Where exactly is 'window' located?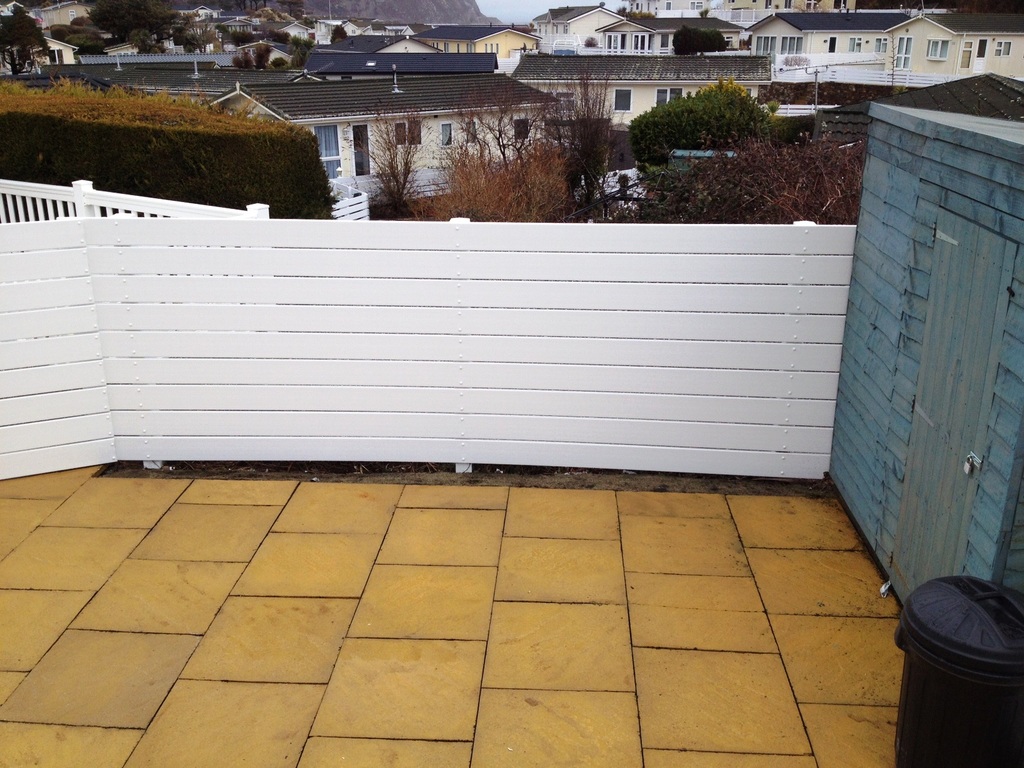
Its bounding box is bbox(991, 38, 1012, 60).
